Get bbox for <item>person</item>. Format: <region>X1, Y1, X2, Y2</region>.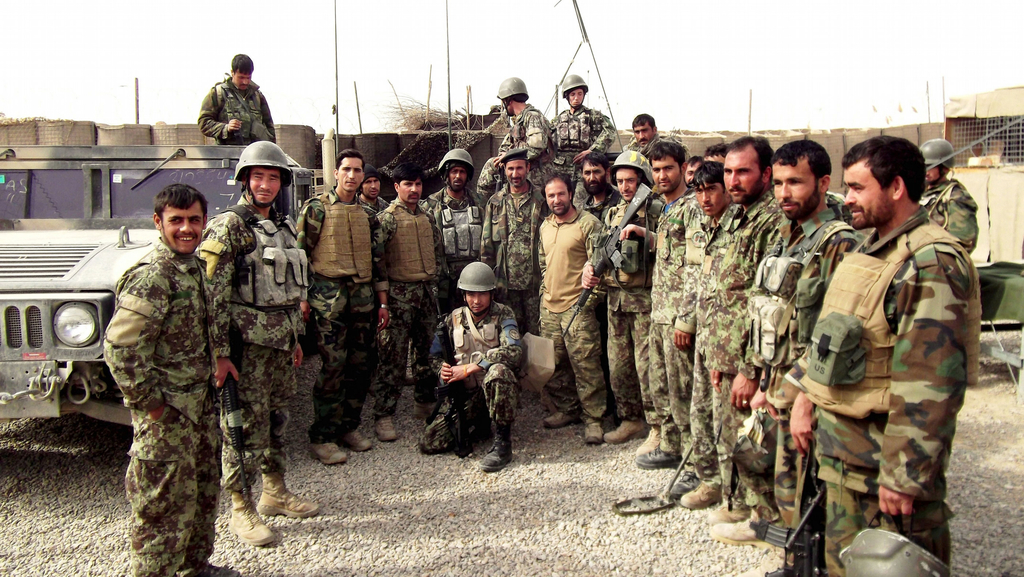
<region>356, 165, 387, 207</region>.
